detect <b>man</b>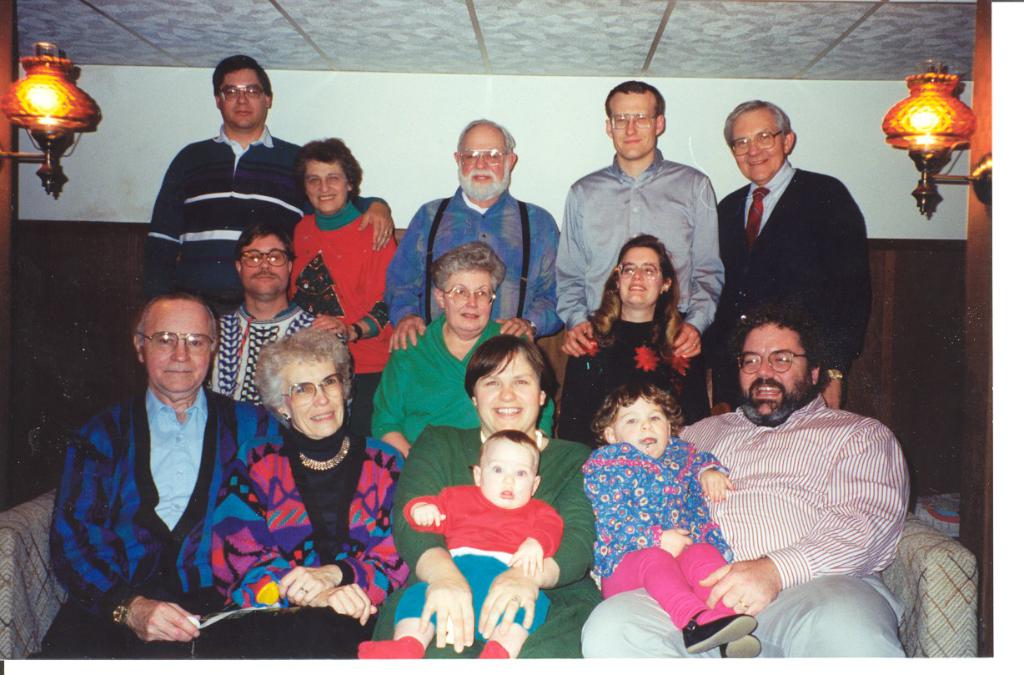
box=[584, 293, 908, 663]
